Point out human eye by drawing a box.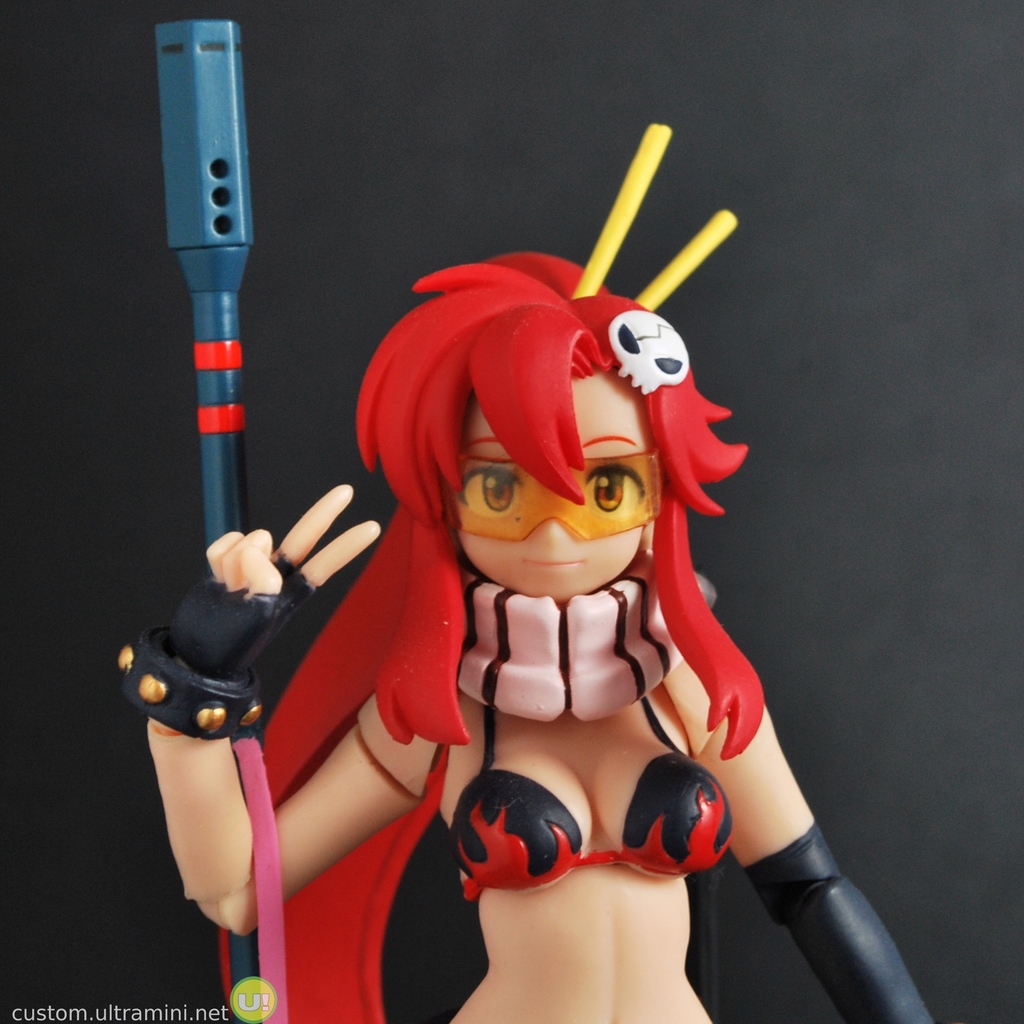
452:462:522:520.
